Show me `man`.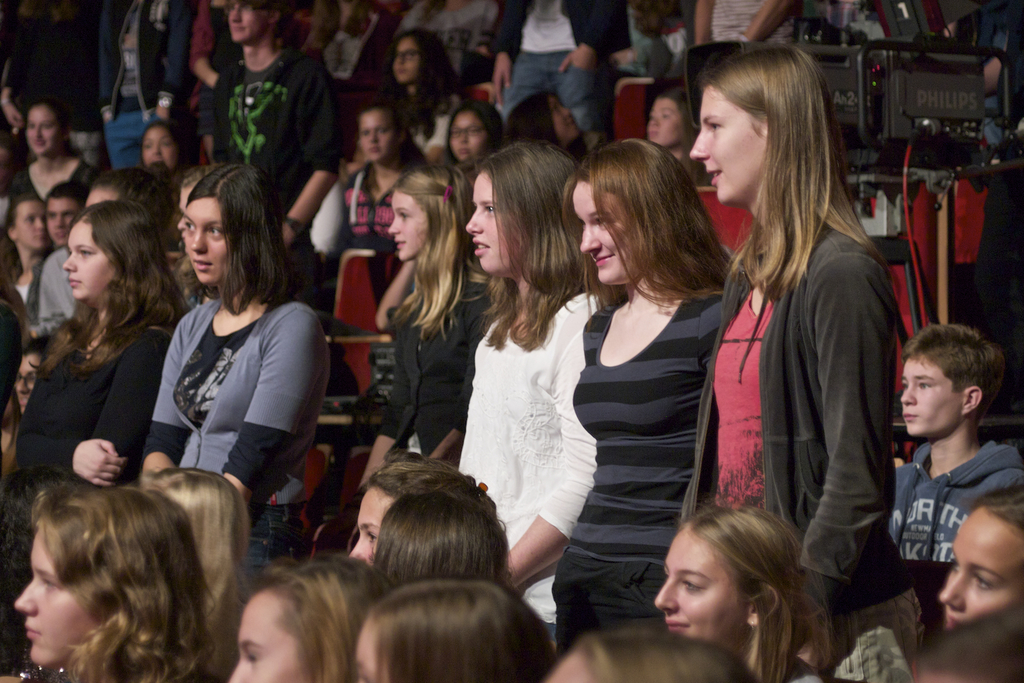
`man` is here: (883,321,1023,557).
